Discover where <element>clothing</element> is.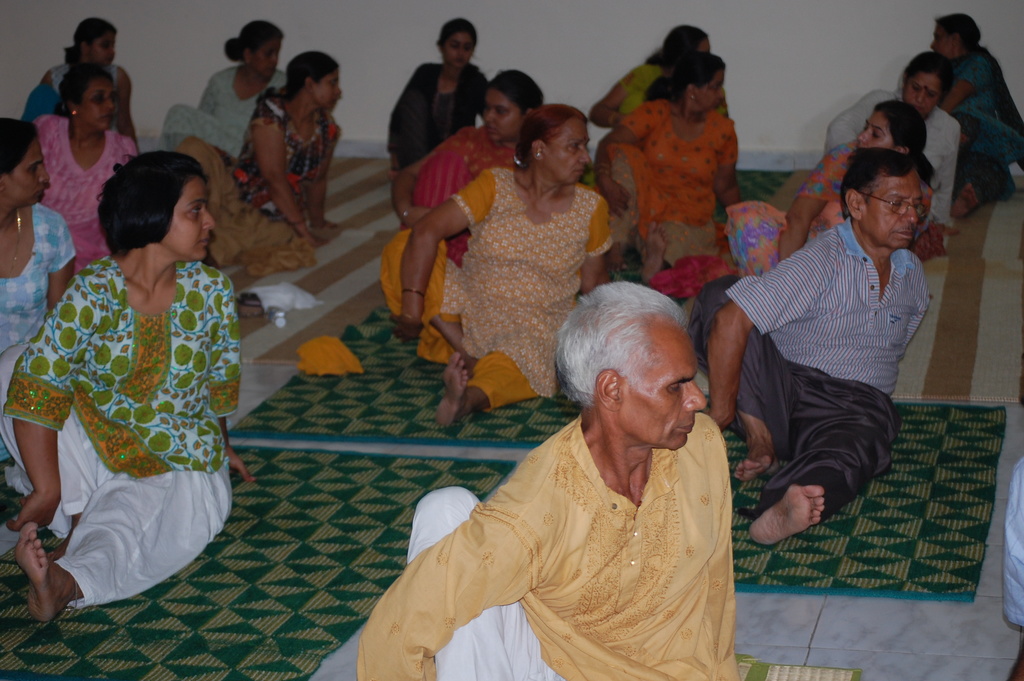
Discovered at select_region(162, 59, 284, 163).
